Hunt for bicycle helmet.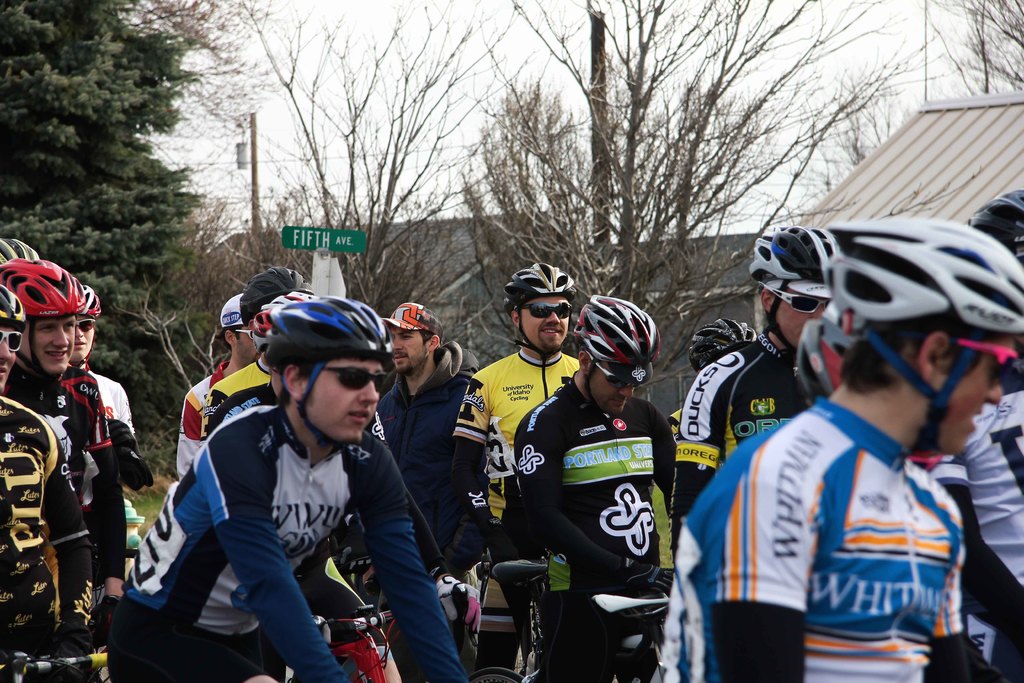
Hunted down at bbox=[81, 284, 102, 323].
